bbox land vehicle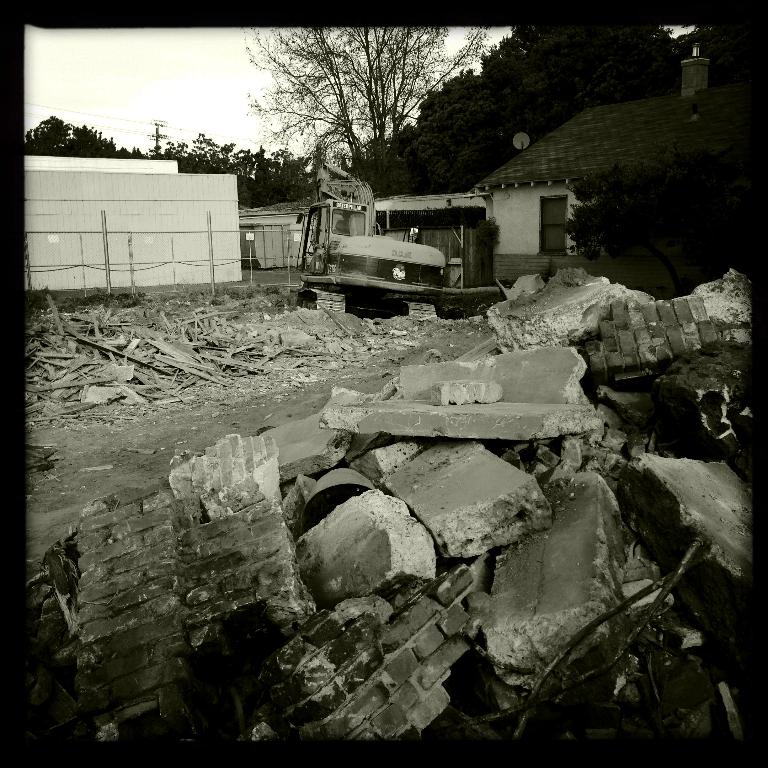
[300, 178, 448, 320]
